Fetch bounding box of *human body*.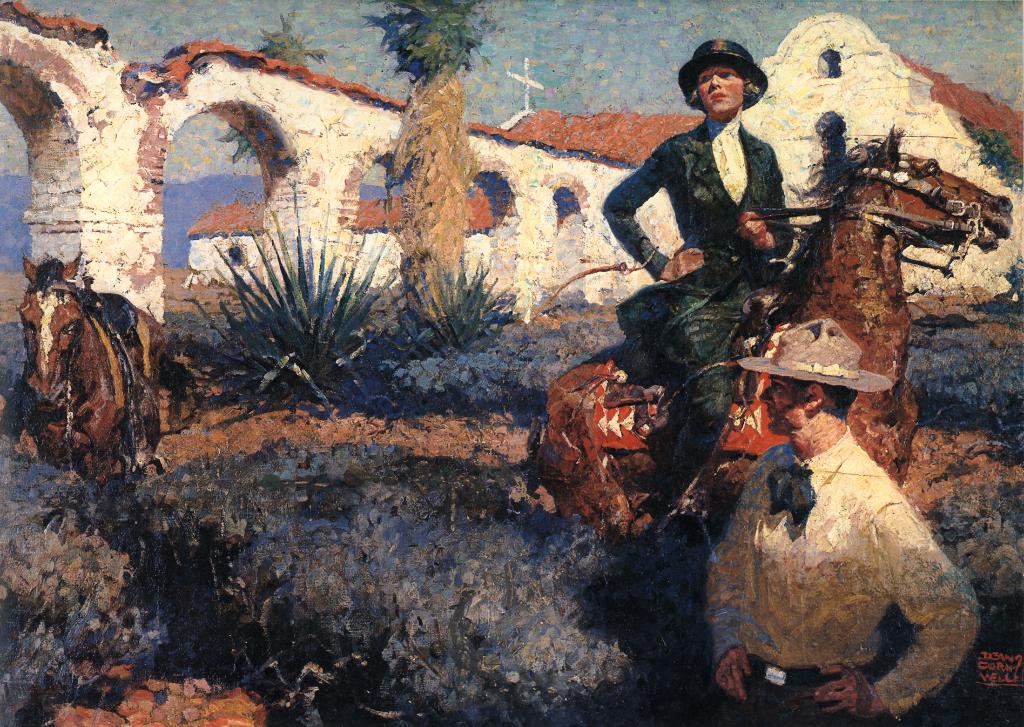
Bbox: [684, 303, 963, 714].
